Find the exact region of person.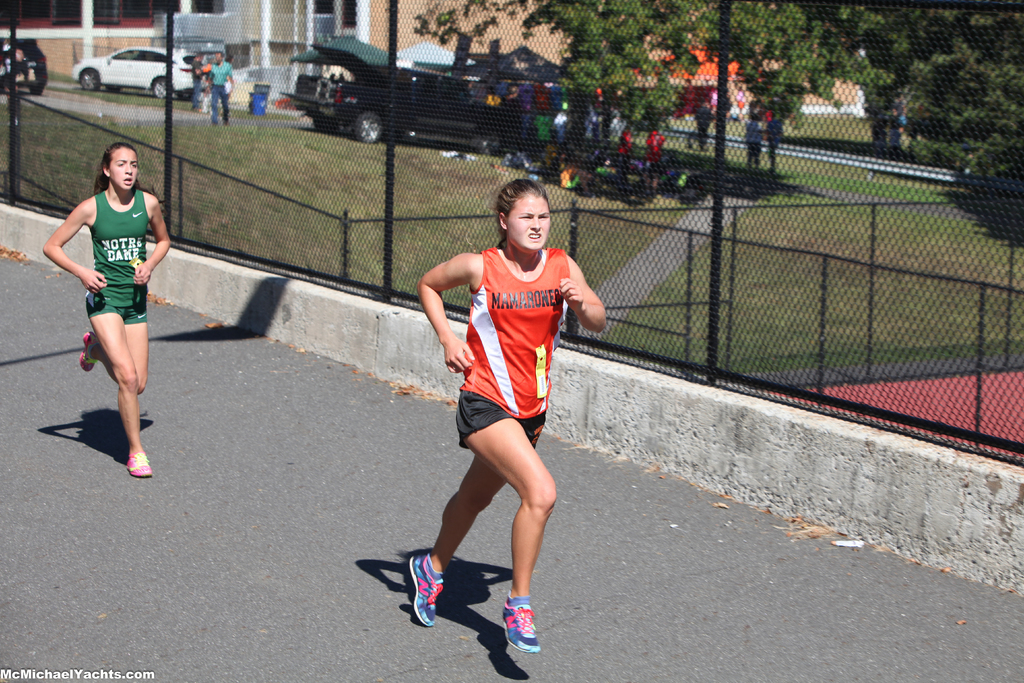
Exact region: detection(186, 52, 211, 112).
